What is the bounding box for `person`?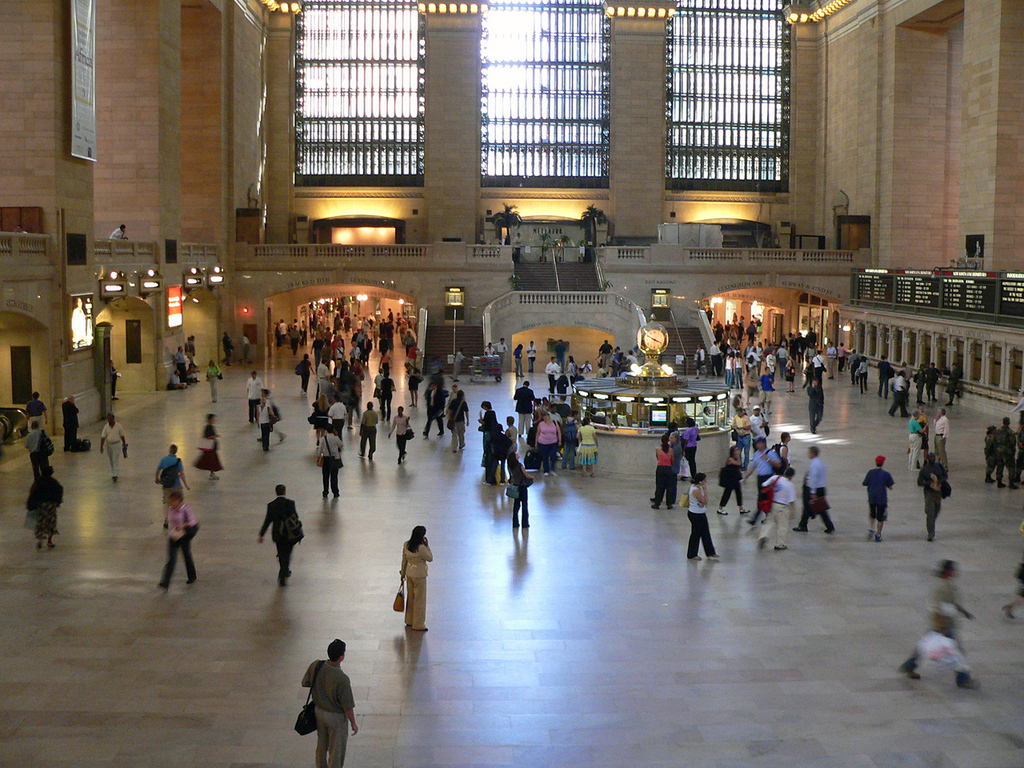
(938,404,953,456).
